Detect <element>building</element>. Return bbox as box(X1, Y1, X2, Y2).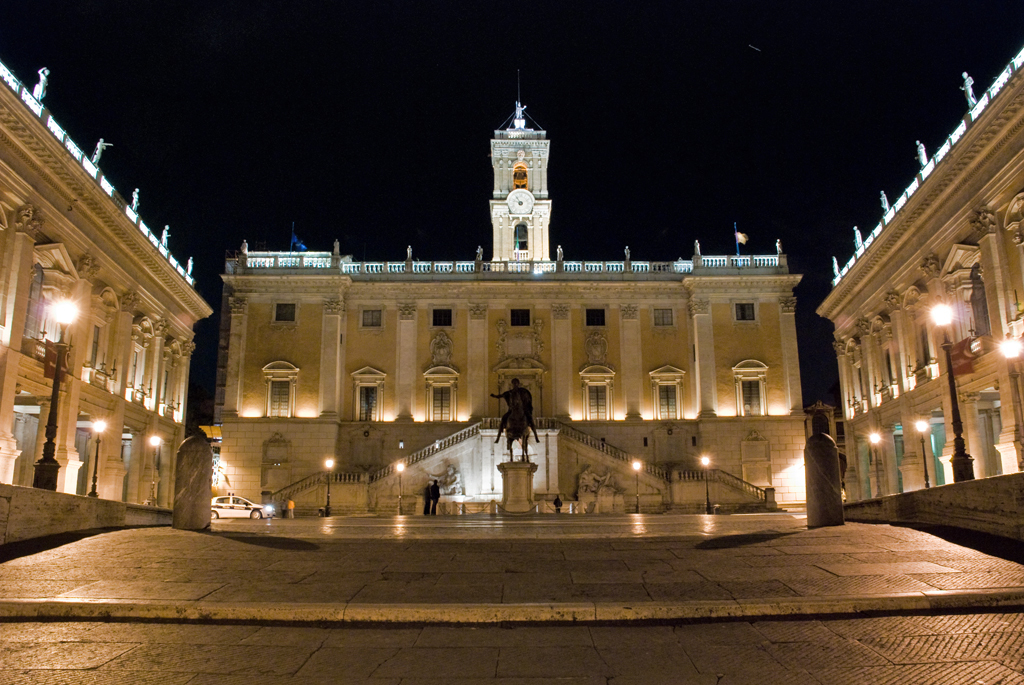
box(198, 68, 807, 517).
